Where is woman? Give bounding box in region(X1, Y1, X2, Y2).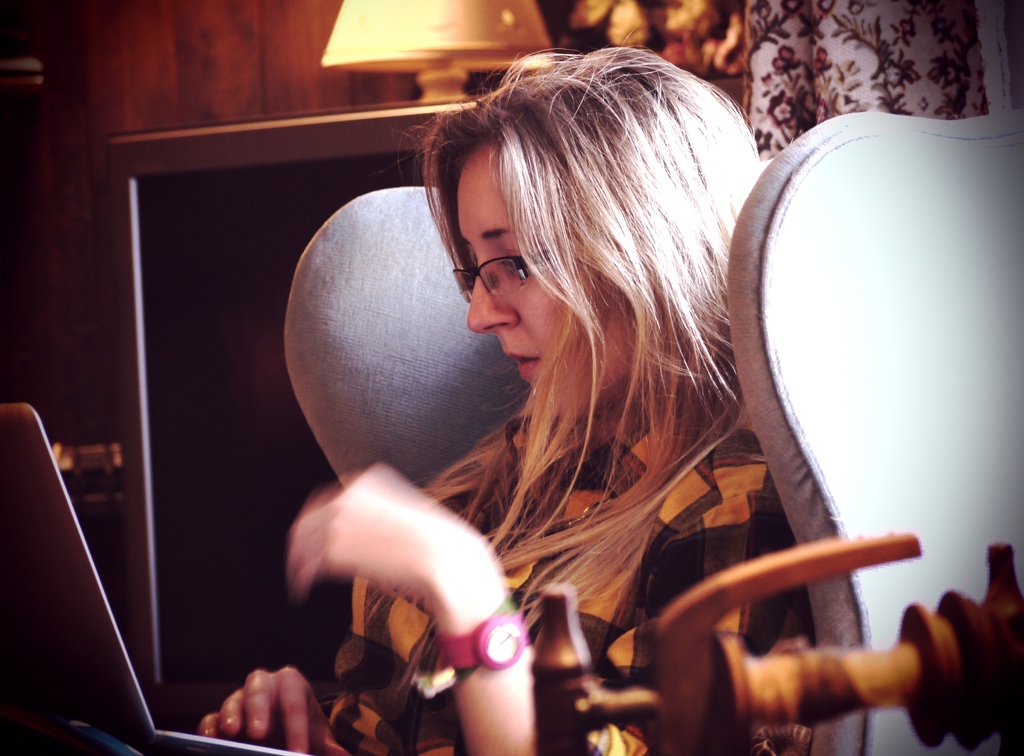
region(203, 31, 888, 749).
